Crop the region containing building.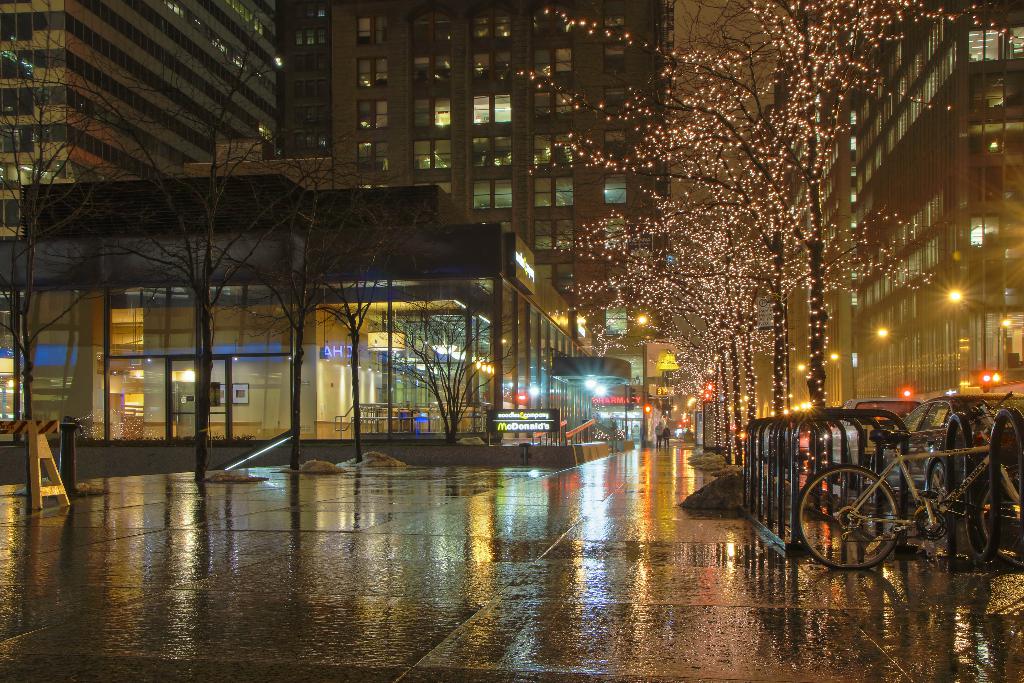
Crop region: <box>0,135,597,484</box>.
